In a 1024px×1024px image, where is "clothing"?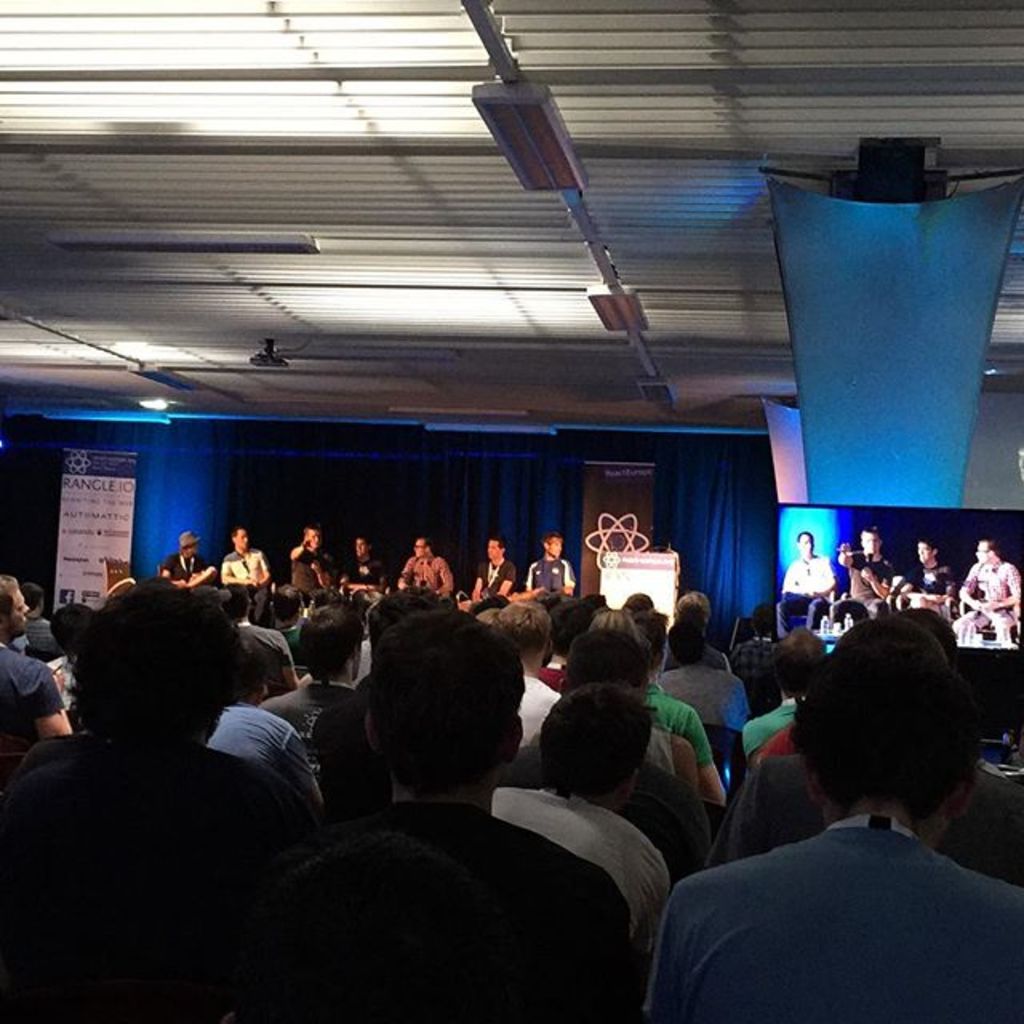
672/667/744/733.
